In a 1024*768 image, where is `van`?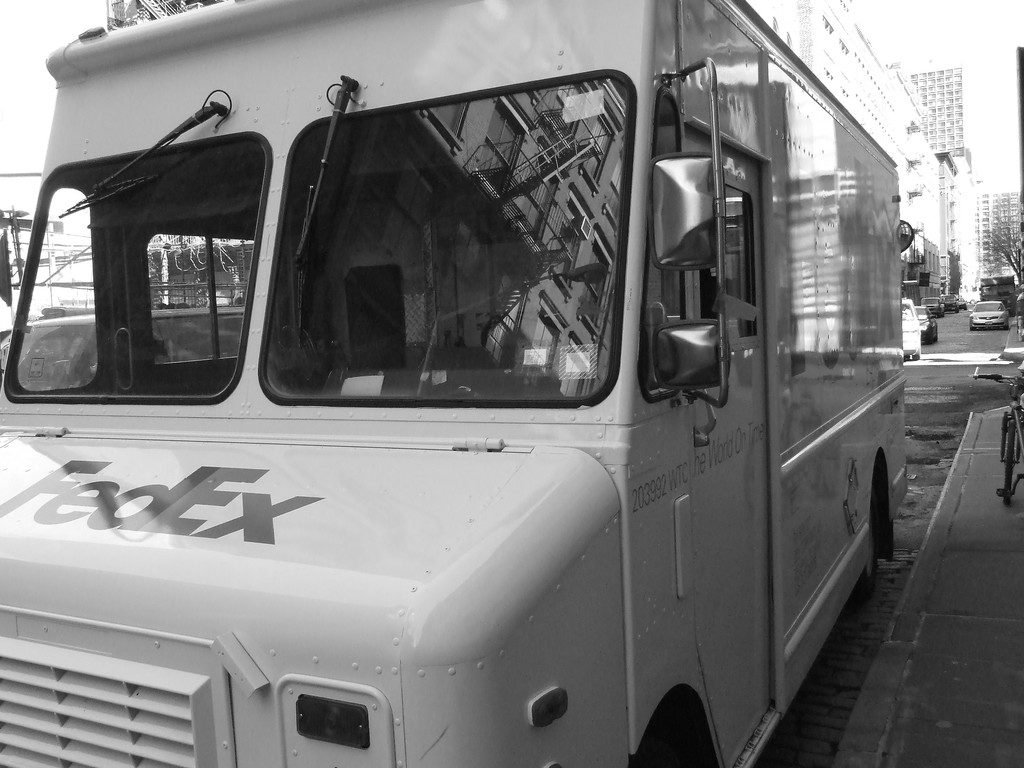
bbox=(980, 278, 1013, 317).
